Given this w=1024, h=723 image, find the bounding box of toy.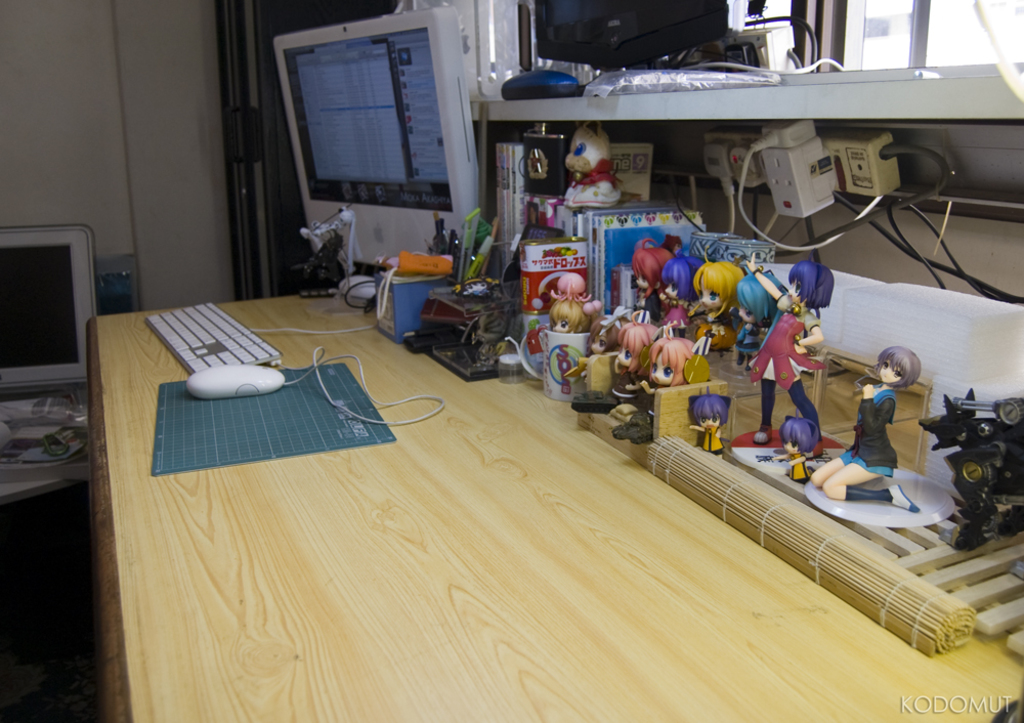
542,269,604,330.
